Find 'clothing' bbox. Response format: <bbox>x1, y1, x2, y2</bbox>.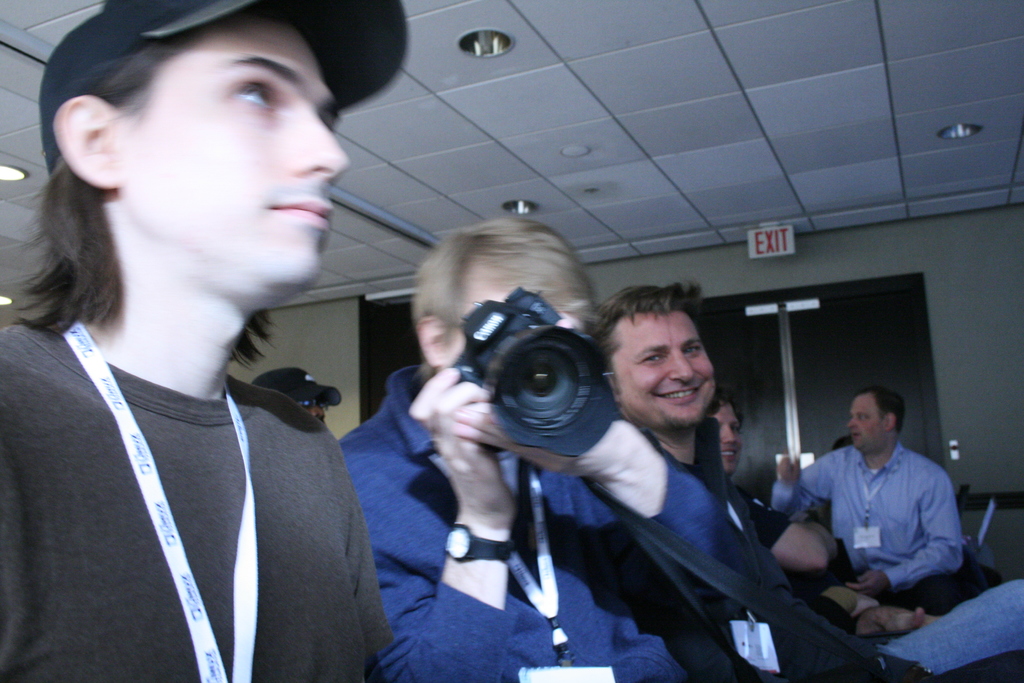
<bbox>0, 314, 392, 682</bbox>.
